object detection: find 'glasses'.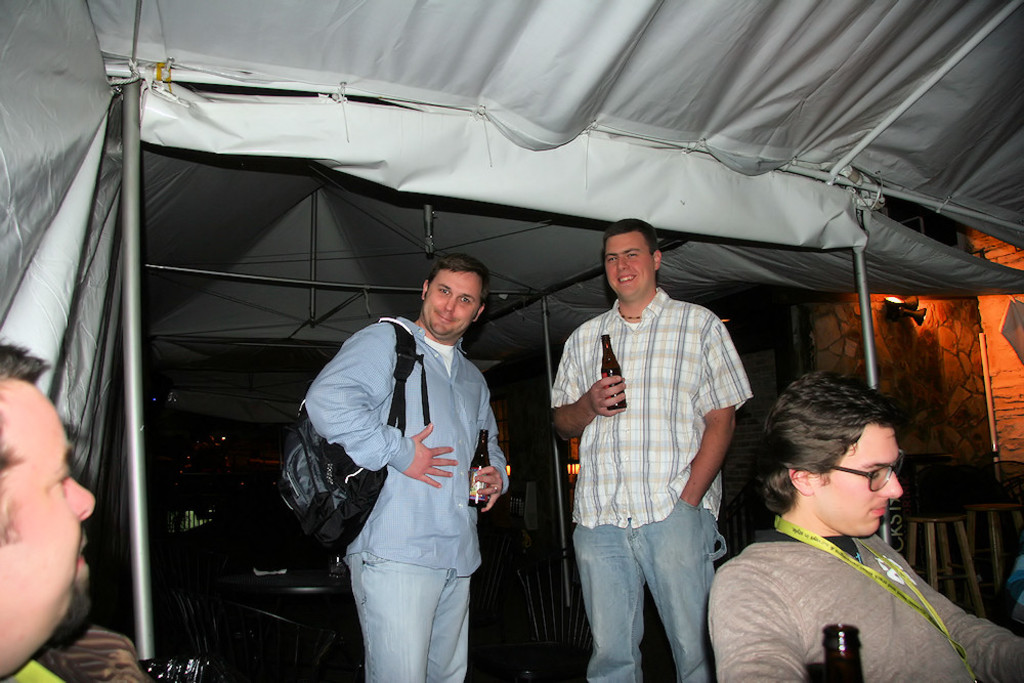
812:447:902:490.
